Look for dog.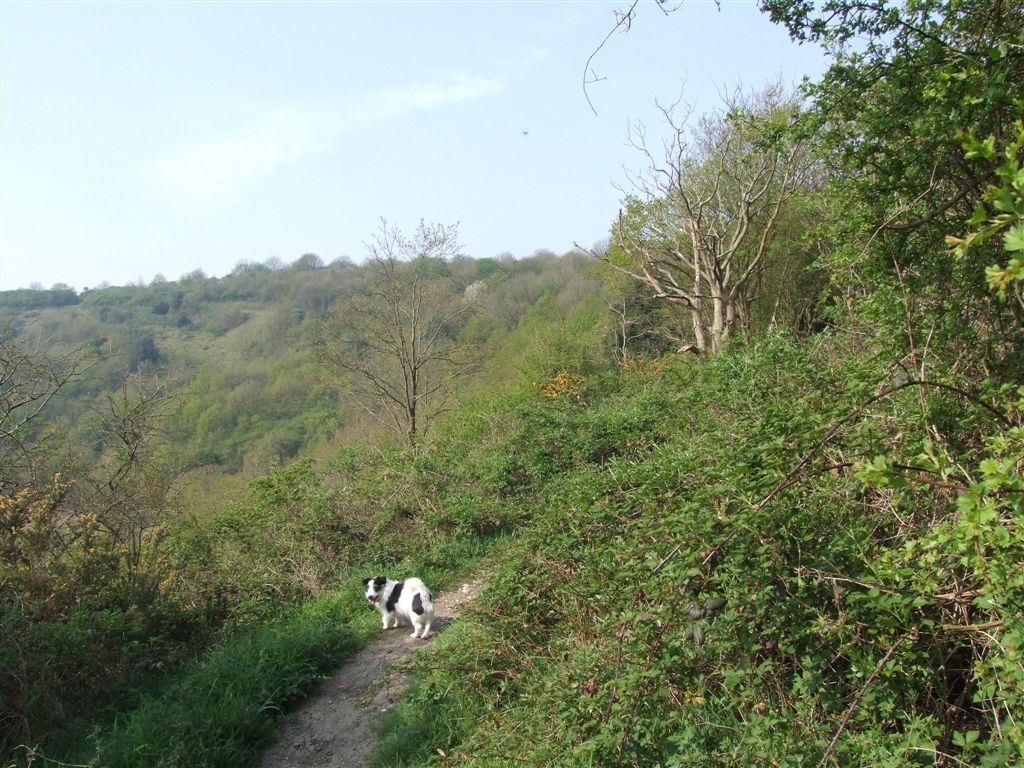
Found: box=[363, 573, 433, 638].
